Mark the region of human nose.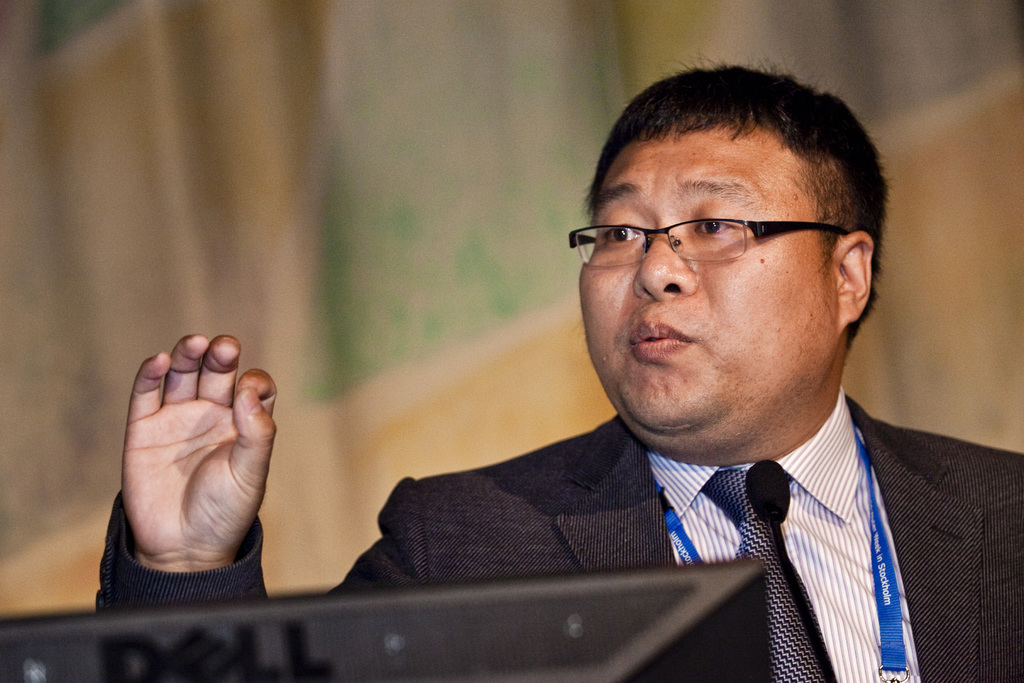
Region: detection(632, 224, 699, 299).
